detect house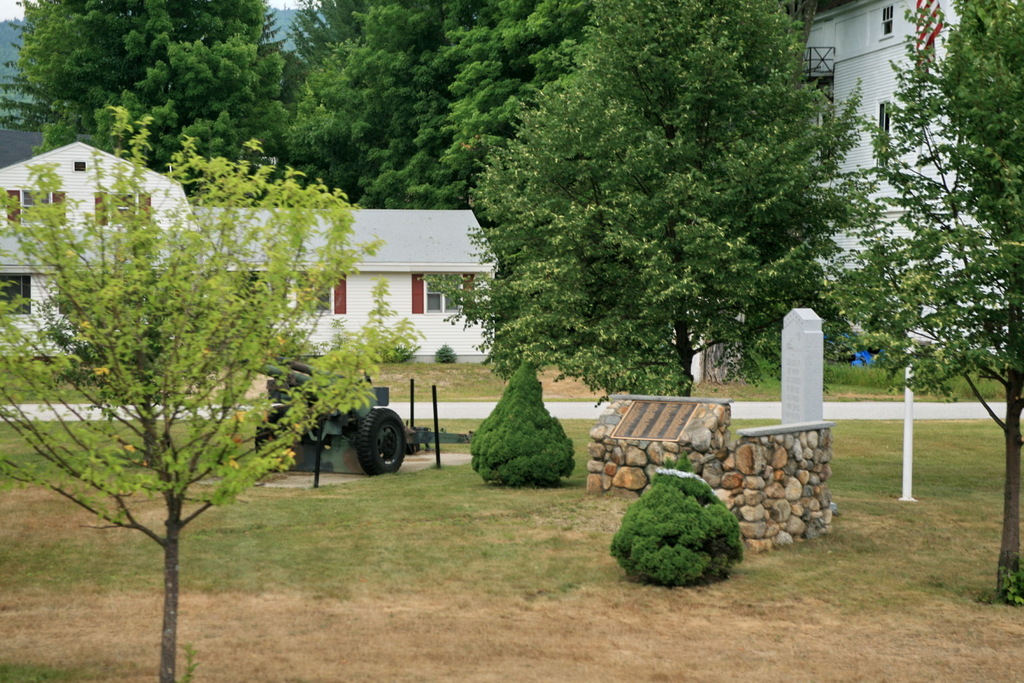
region(797, 1, 1005, 362)
